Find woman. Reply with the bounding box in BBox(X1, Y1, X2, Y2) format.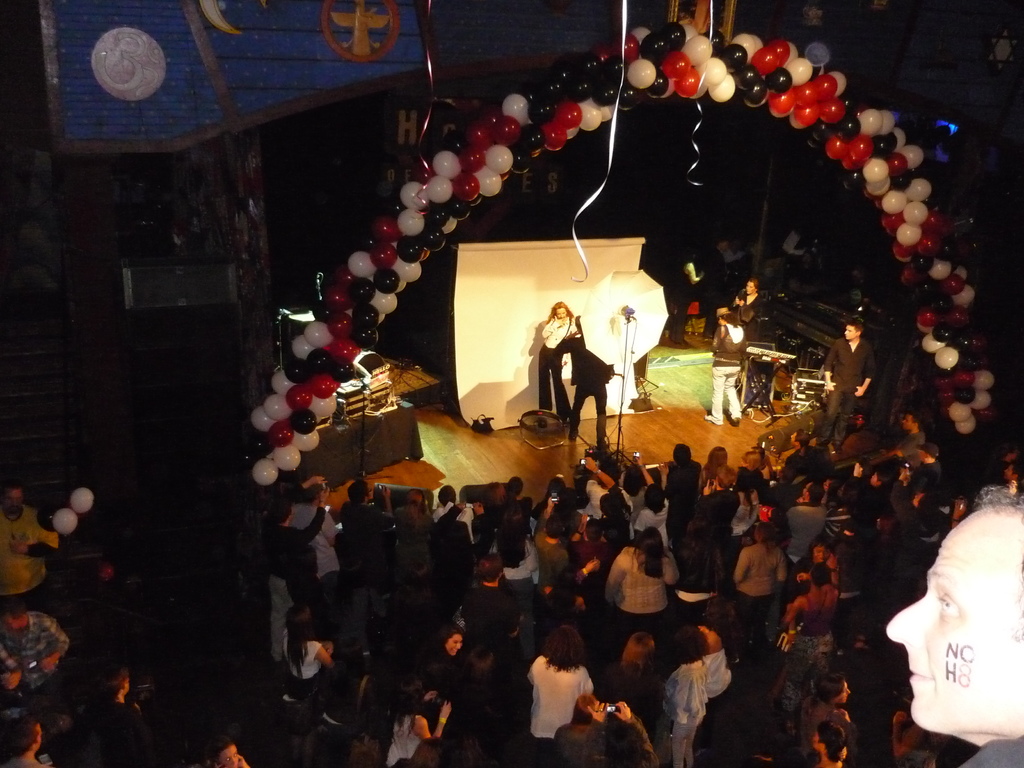
BBox(474, 483, 509, 531).
